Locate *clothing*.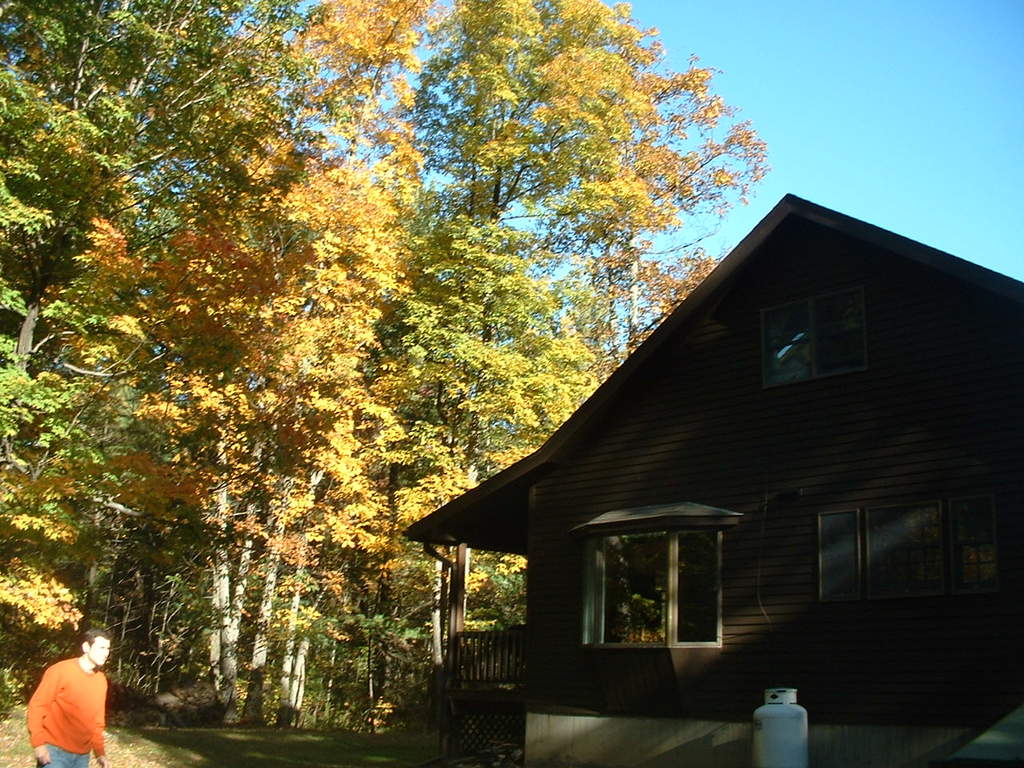
Bounding box: [18,653,95,761].
